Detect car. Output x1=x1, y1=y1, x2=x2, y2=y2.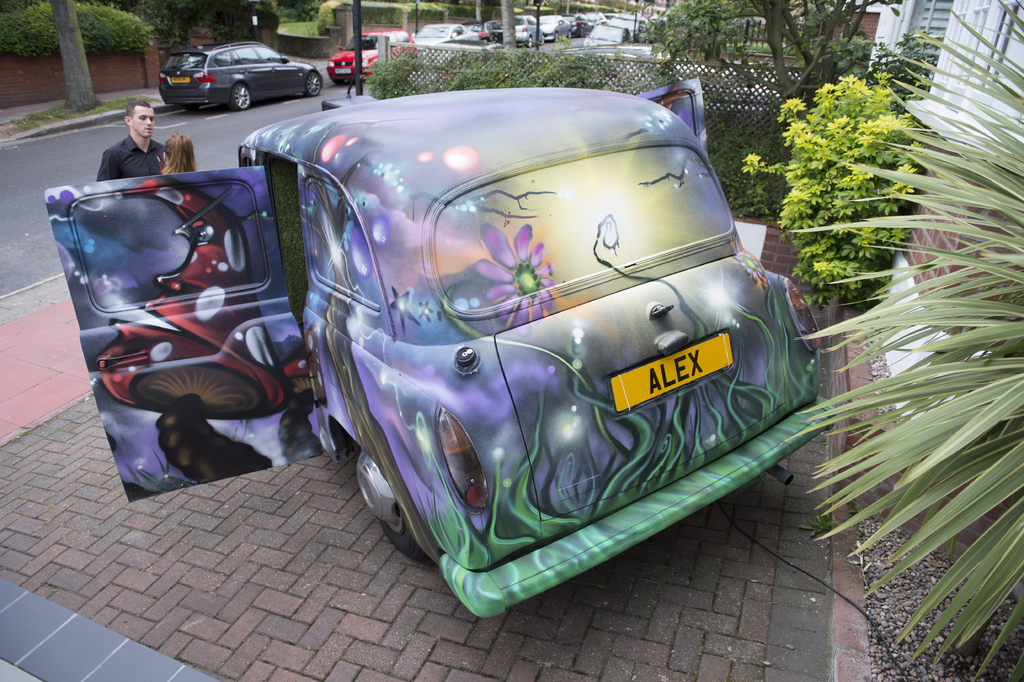
x1=191, y1=58, x2=842, y2=618.
